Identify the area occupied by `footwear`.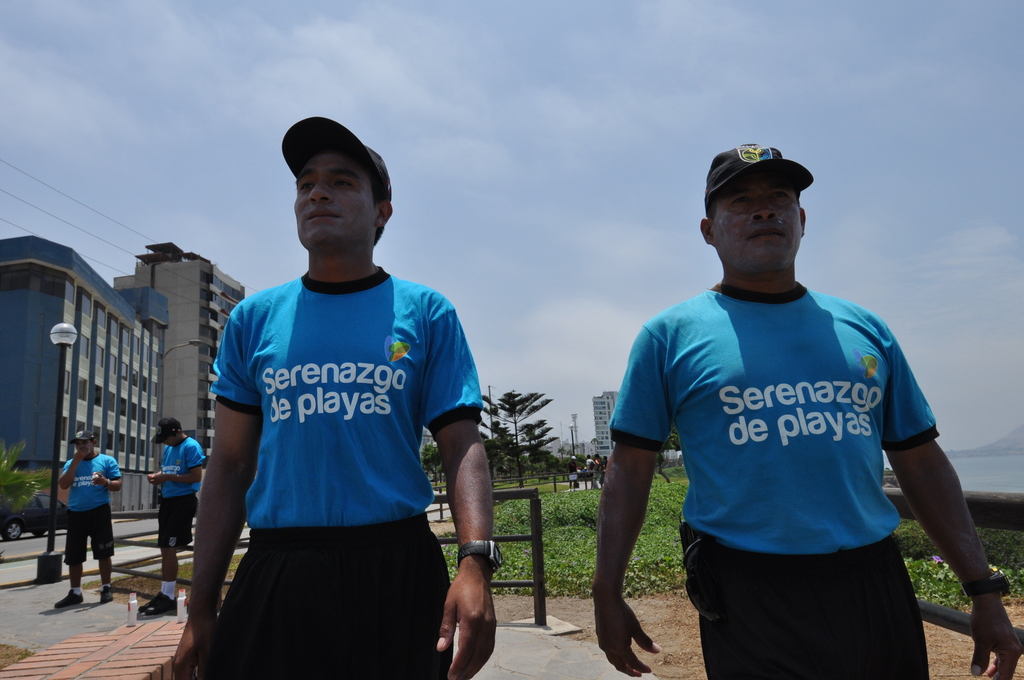
Area: detection(56, 587, 85, 606).
